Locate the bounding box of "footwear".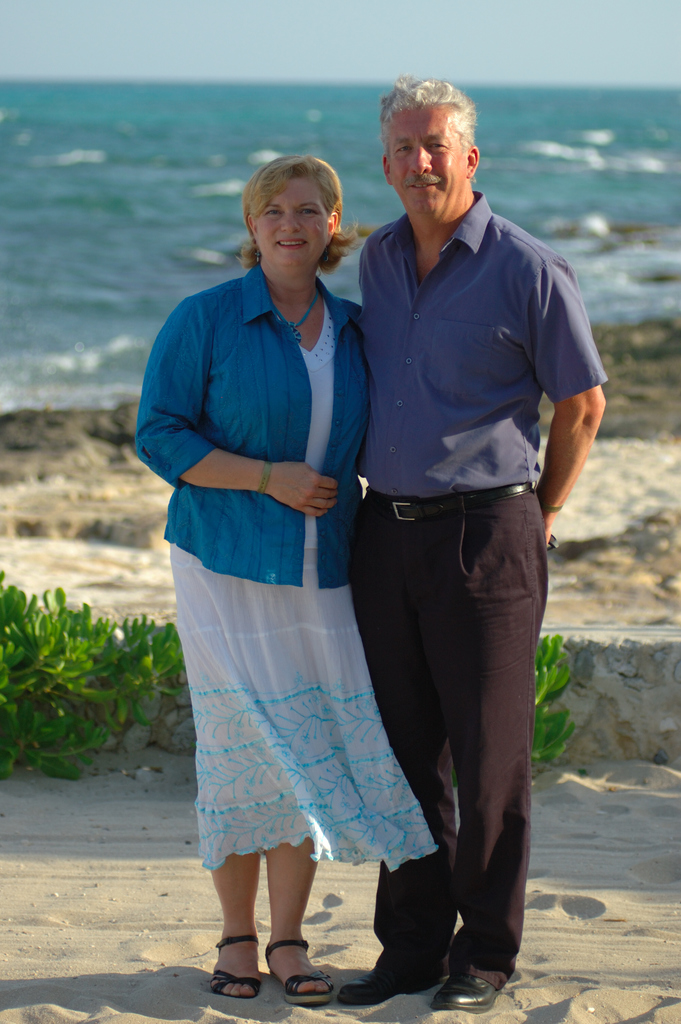
Bounding box: x1=341, y1=975, x2=422, y2=1007.
